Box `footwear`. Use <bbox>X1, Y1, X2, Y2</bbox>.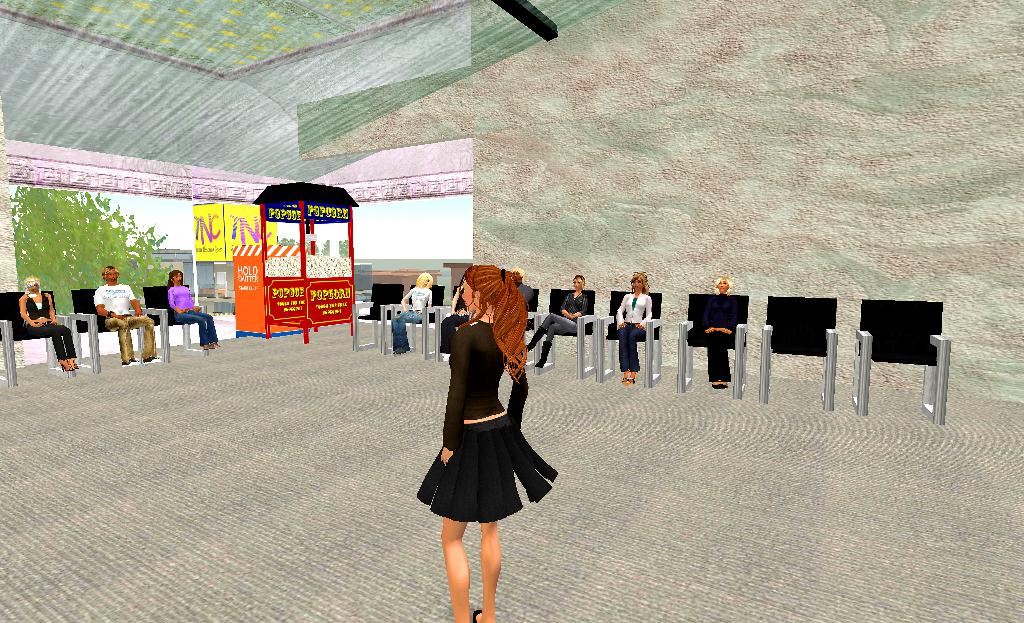
<bbox>532, 341, 554, 369</bbox>.
